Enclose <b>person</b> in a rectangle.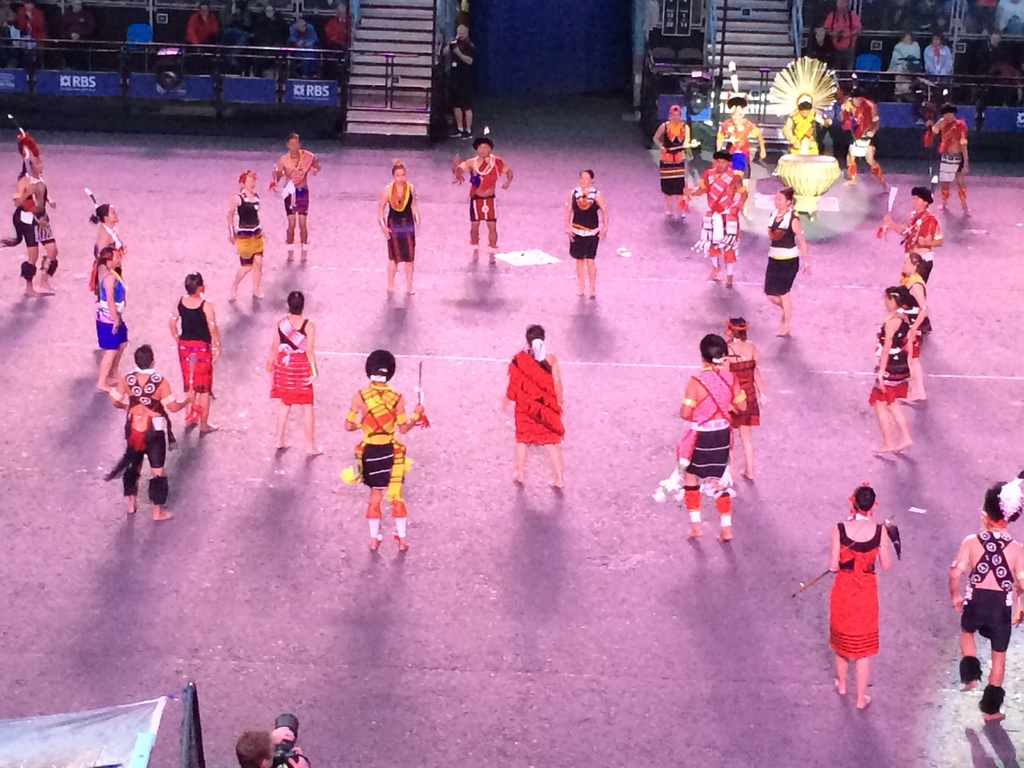
819, 0, 860, 80.
